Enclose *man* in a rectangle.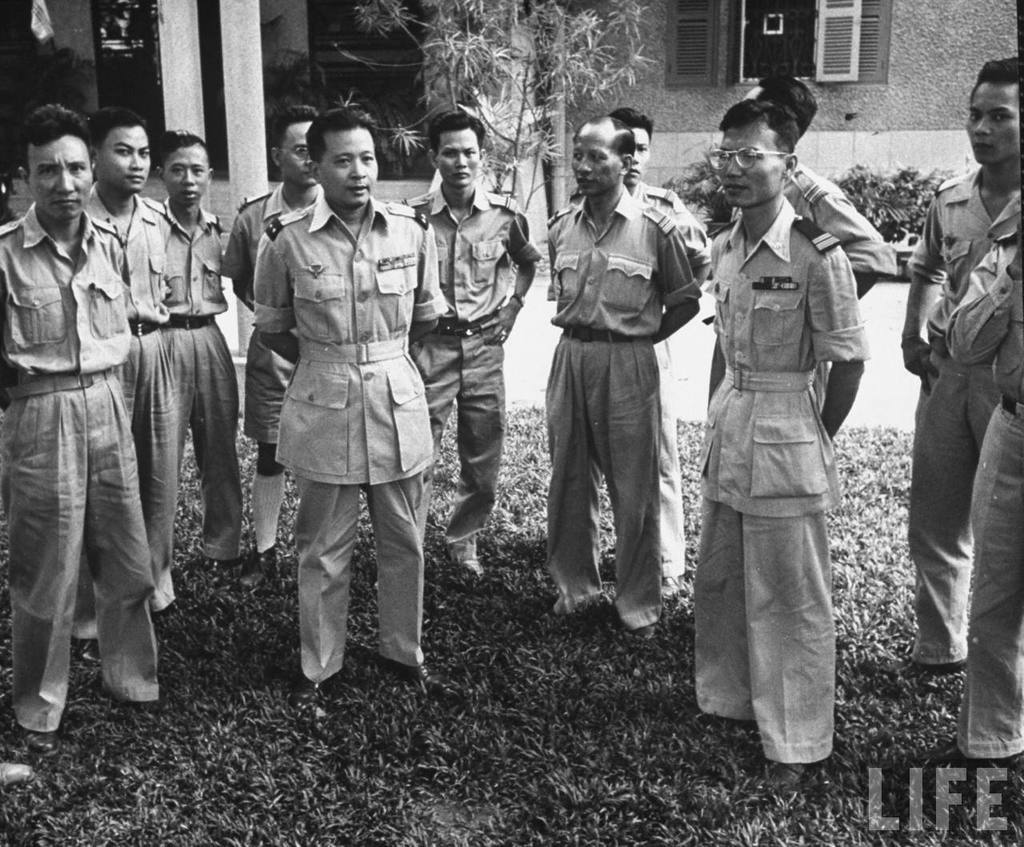
(904, 51, 1023, 681).
